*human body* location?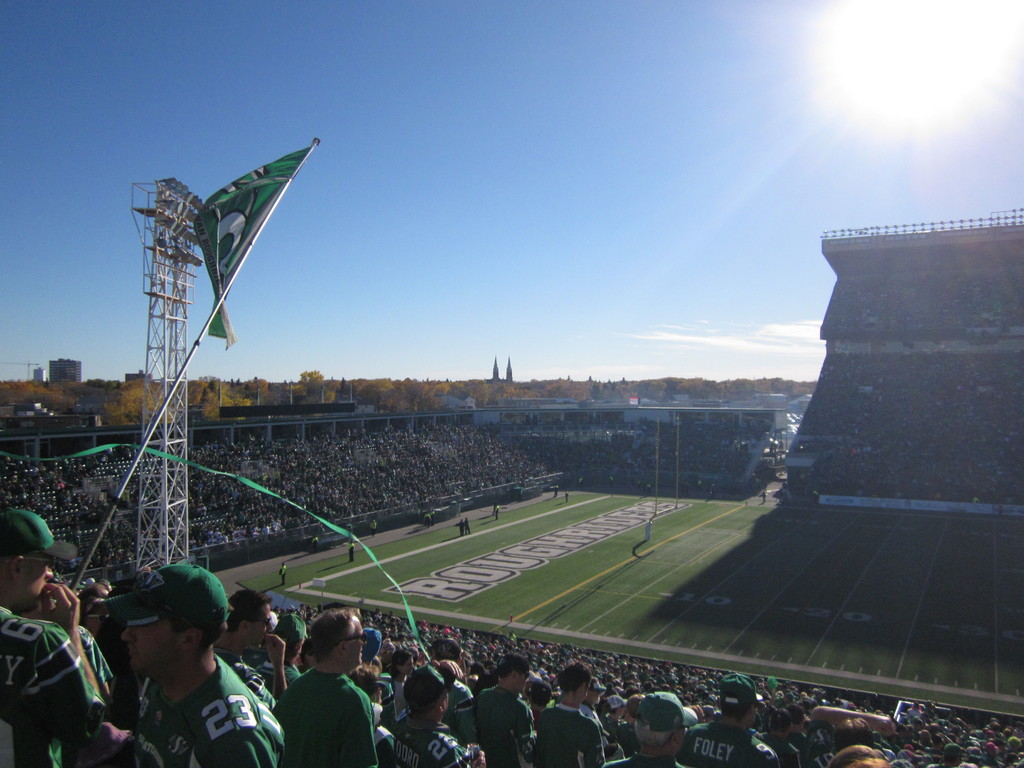
<box>395,670,463,767</box>
